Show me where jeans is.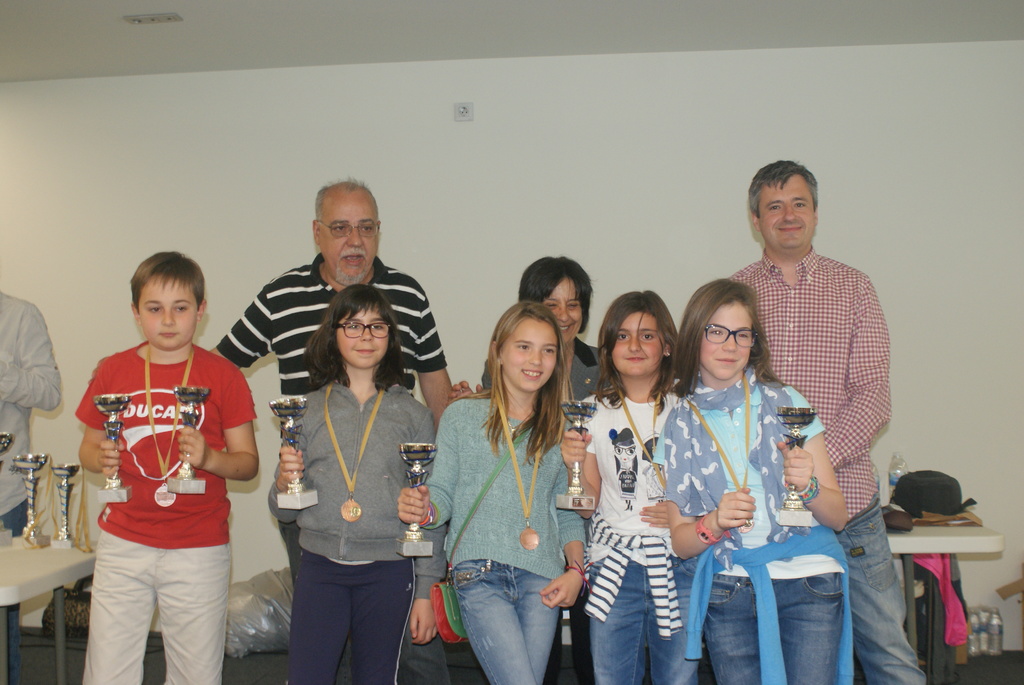
jeans is at pyautogui.locateOnScreen(842, 496, 920, 684).
